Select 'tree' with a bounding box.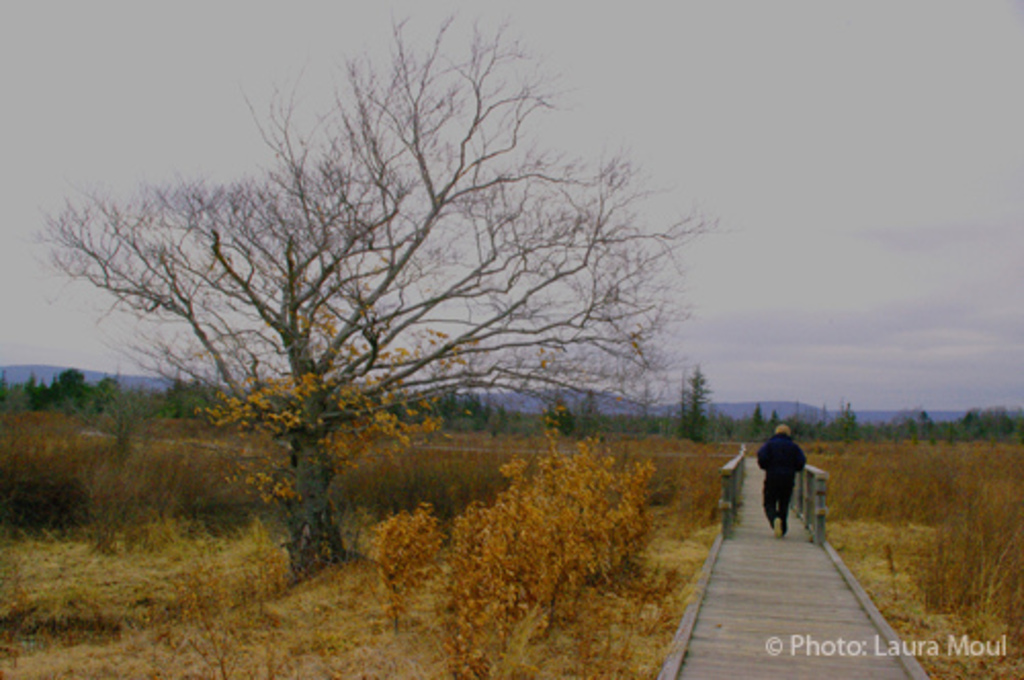
752/399/768/428.
